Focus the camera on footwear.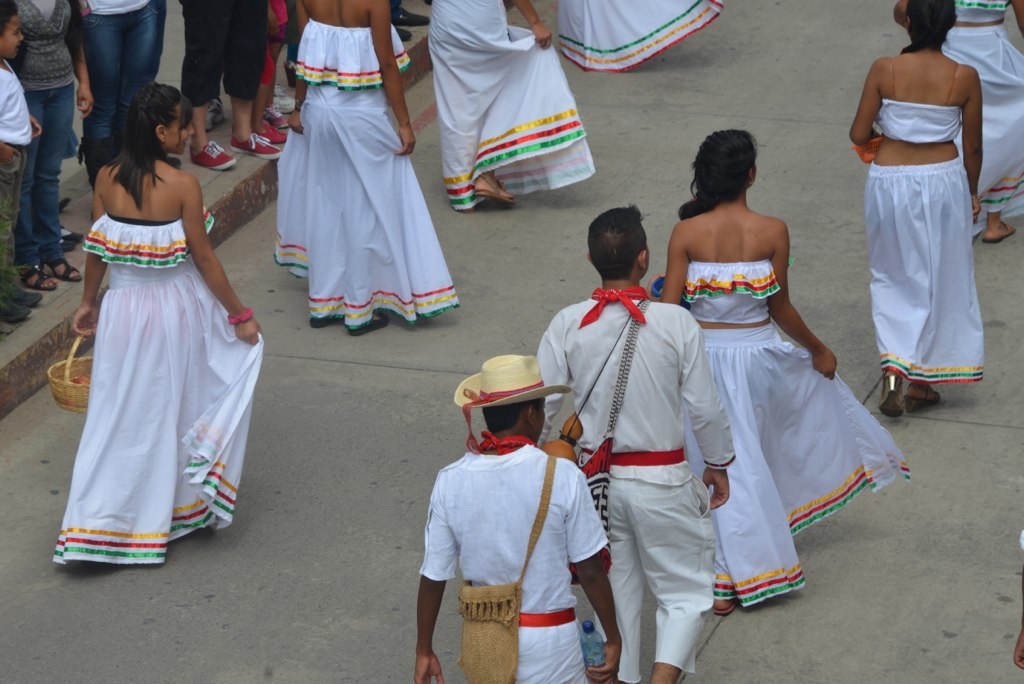
Focus region: box(40, 254, 85, 283).
